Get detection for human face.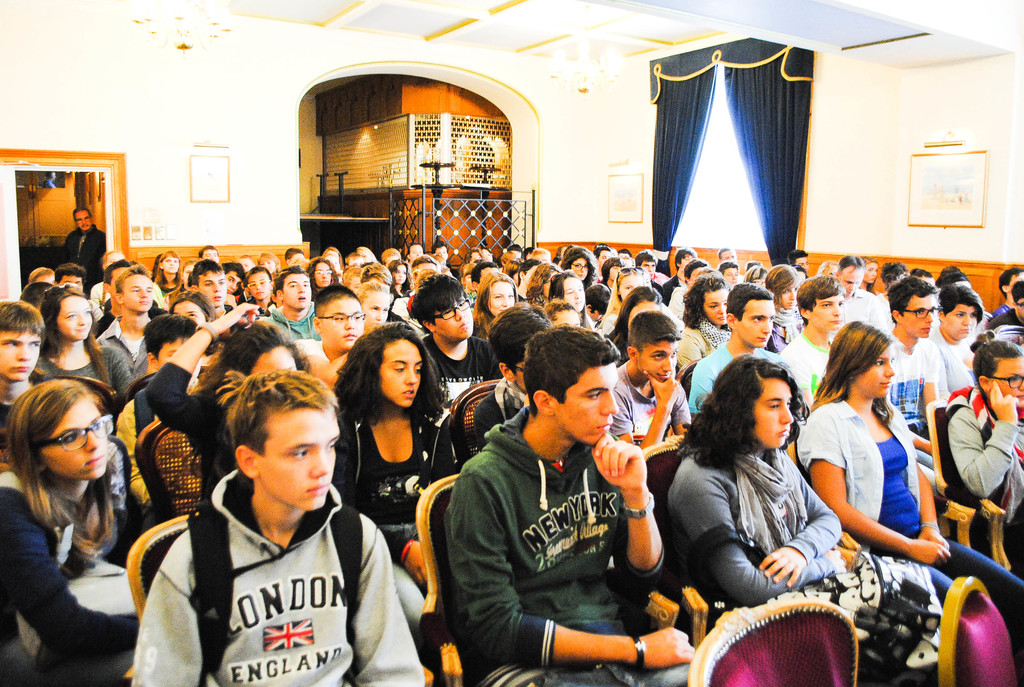
Detection: (737,292,776,350).
